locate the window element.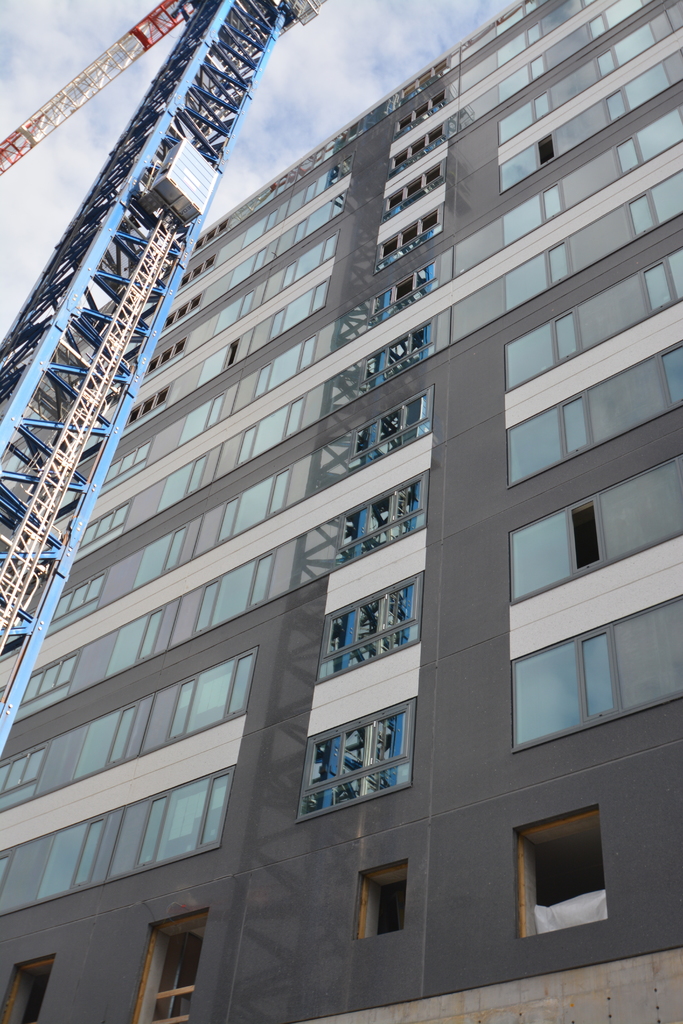
Element bbox: x1=502 y1=240 x2=572 y2=314.
